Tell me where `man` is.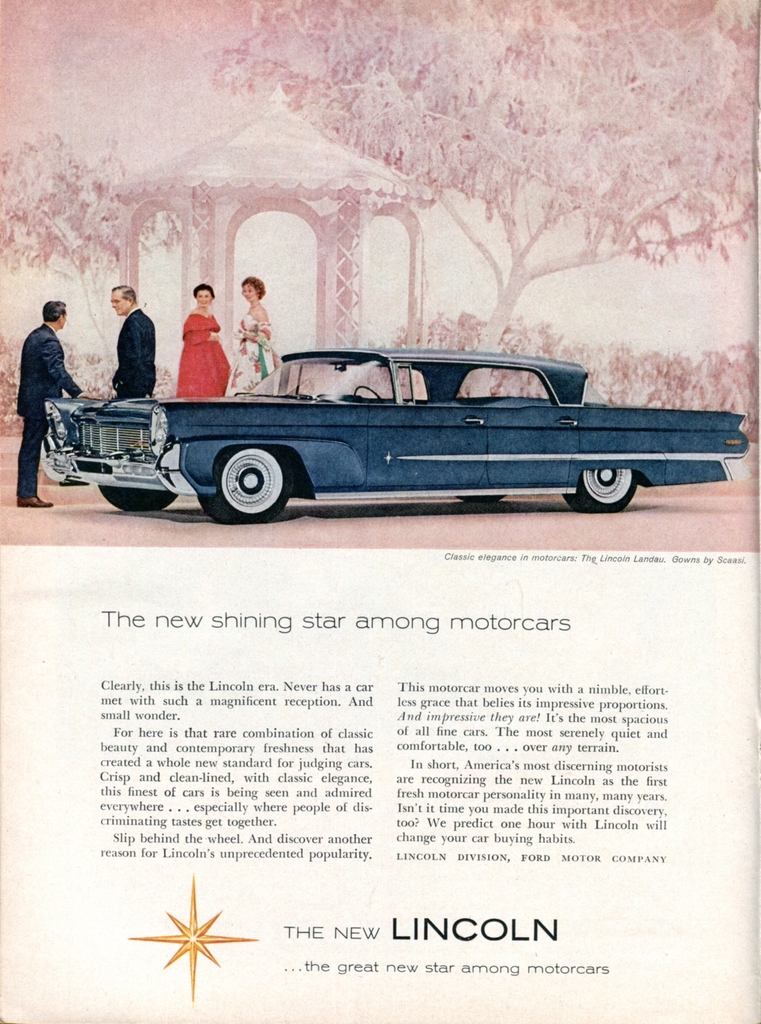
`man` is at pyautogui.locateOnScreen(89, 283, 152, 396).
